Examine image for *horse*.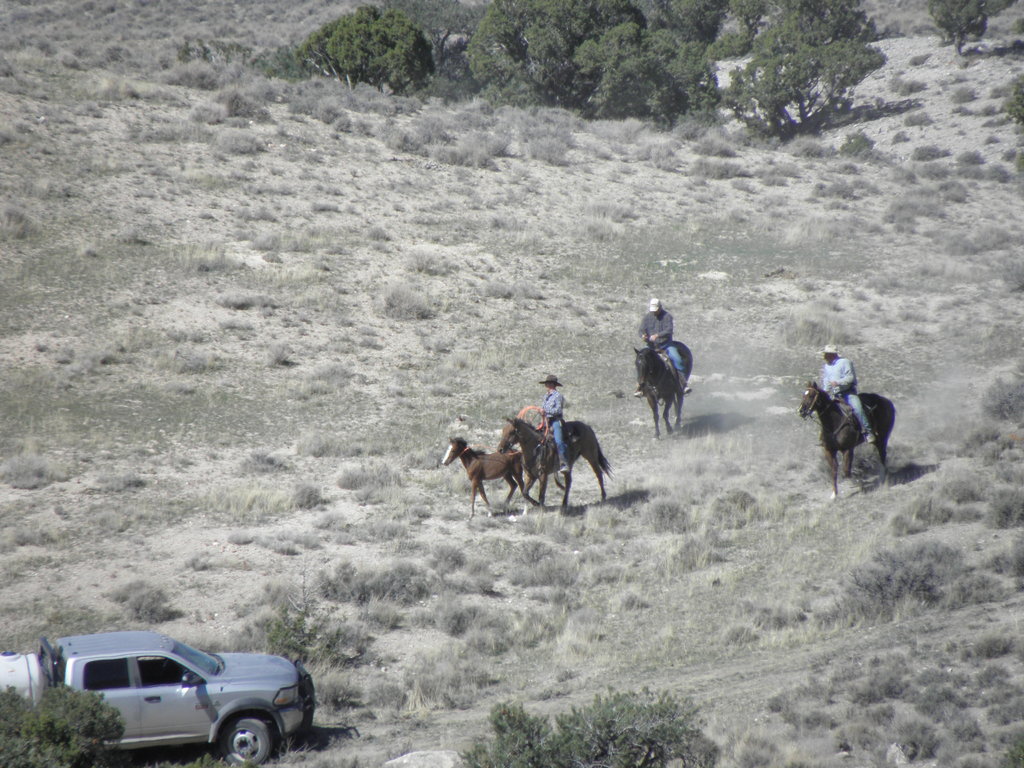
Examination result: region(438, 433, 529, 520).
